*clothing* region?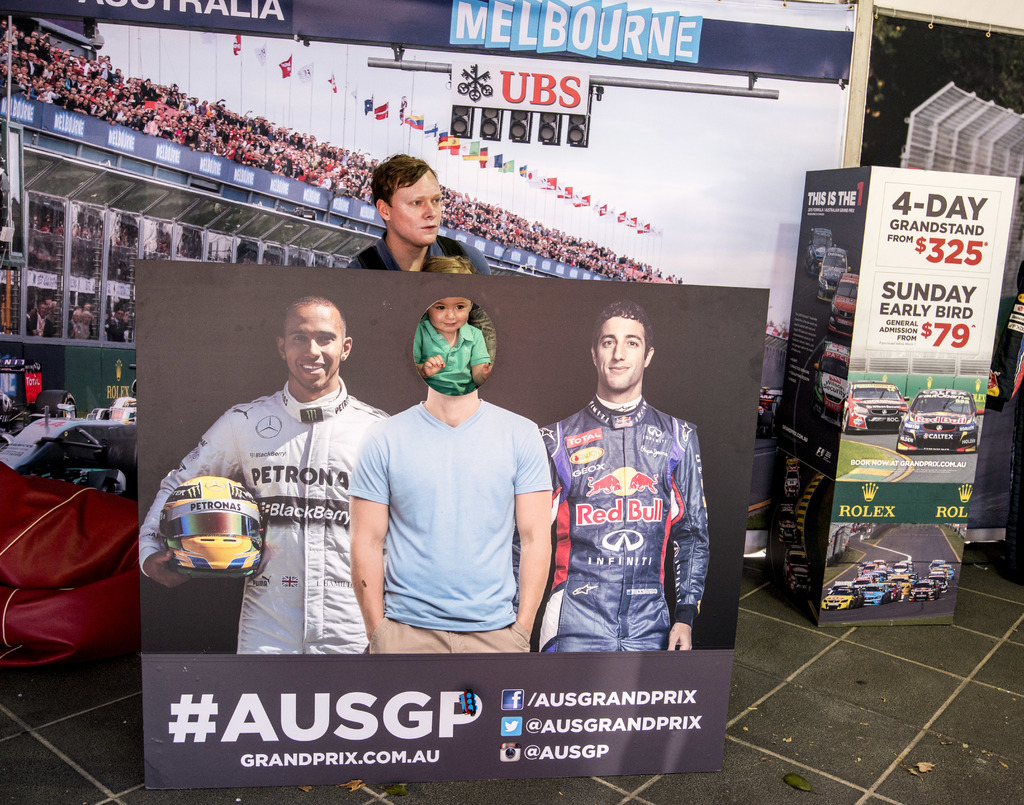
x1=534, y1=394, x2=707, y2=657
